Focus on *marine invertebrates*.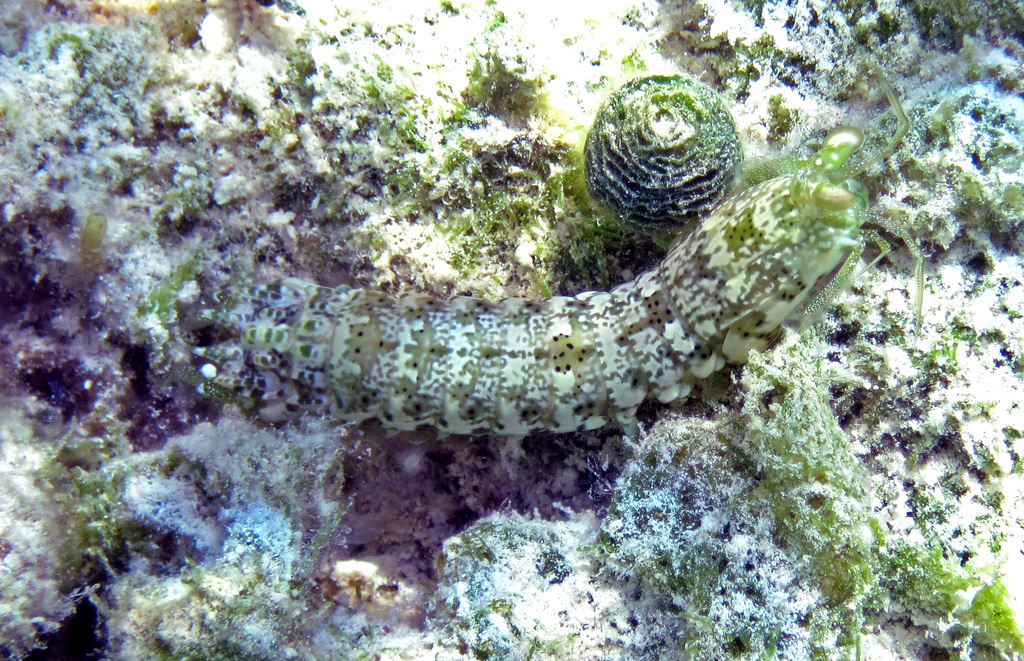
Focused at 198, 0, 292, 57.
